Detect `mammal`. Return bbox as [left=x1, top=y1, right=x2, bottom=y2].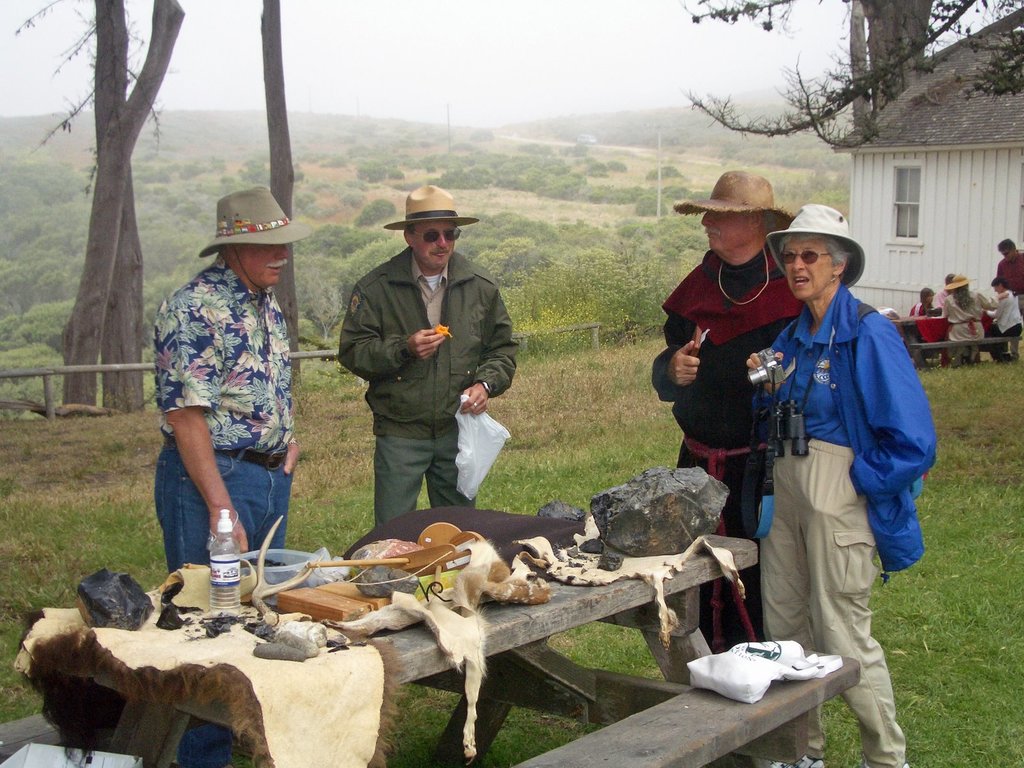
[left=941, top=275, right=1001, bottom=365].
